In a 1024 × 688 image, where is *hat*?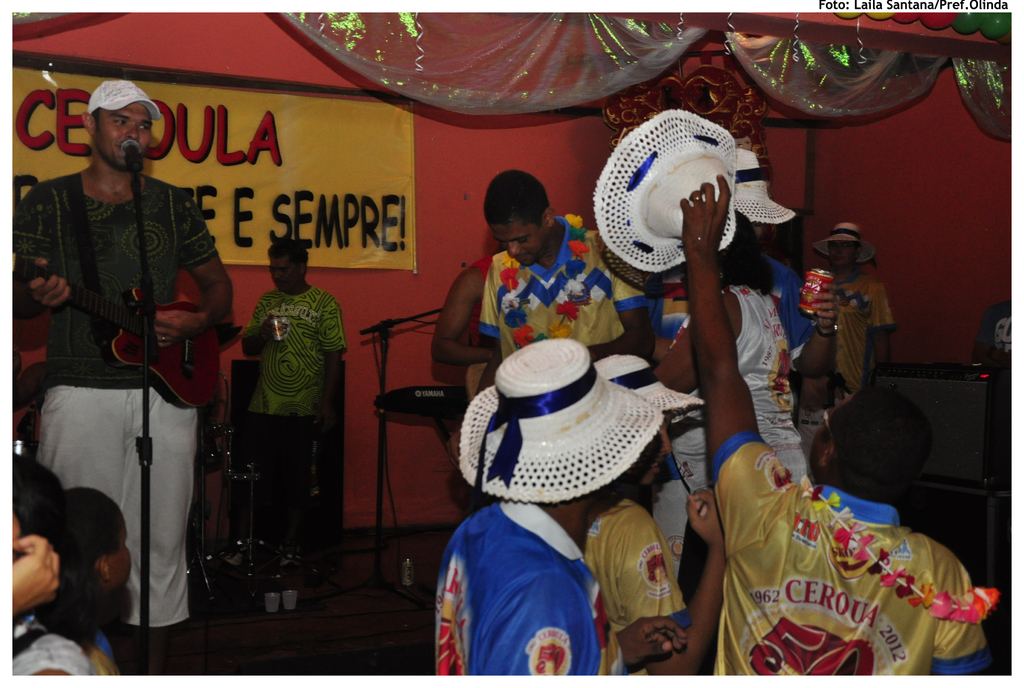
{"left": 812, "top": 221, "right": 876, "bottom": 264}.
